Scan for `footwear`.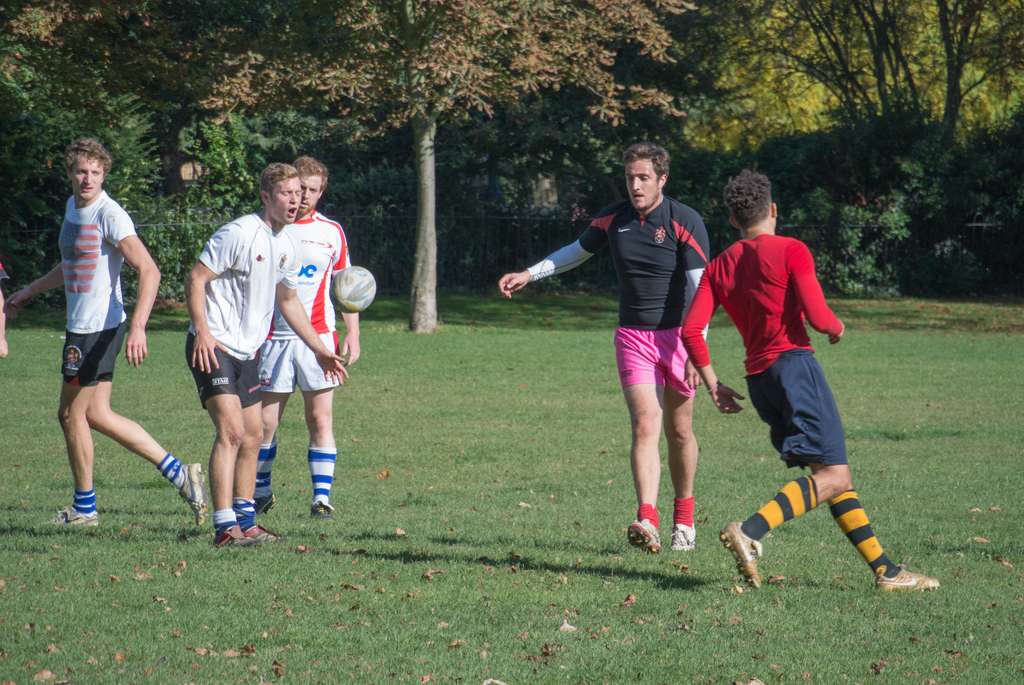
Scan result: <box>879,563,937,590</box>.
